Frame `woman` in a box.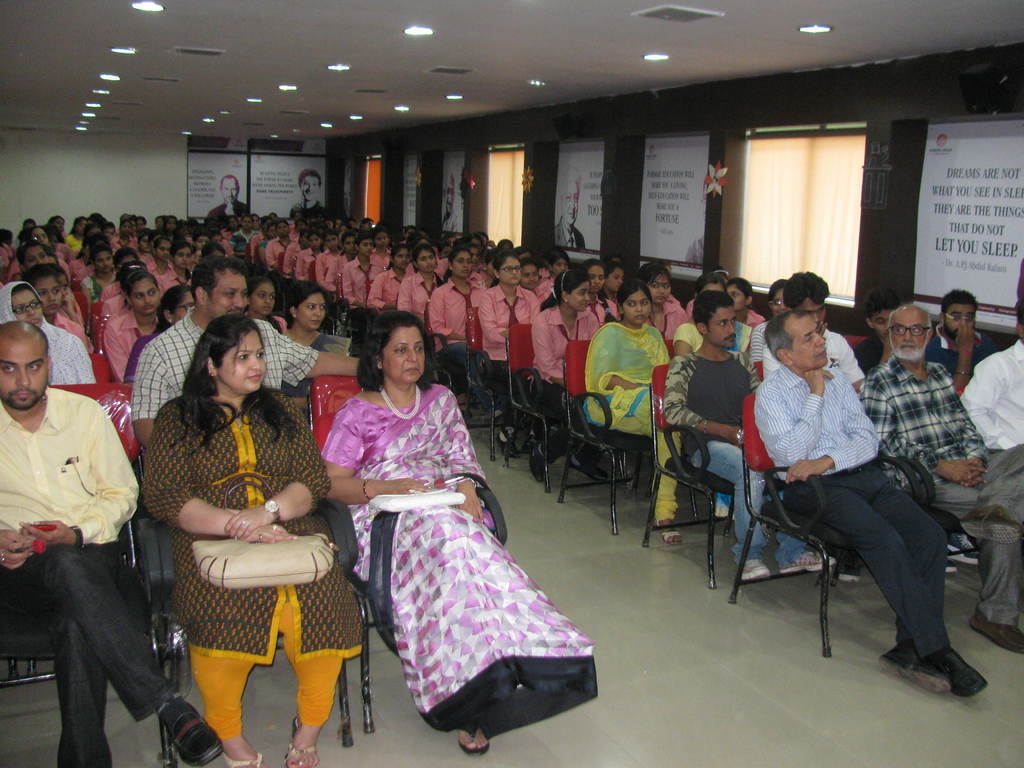
(x1=252, y1=215, x2=263, y2=235).
